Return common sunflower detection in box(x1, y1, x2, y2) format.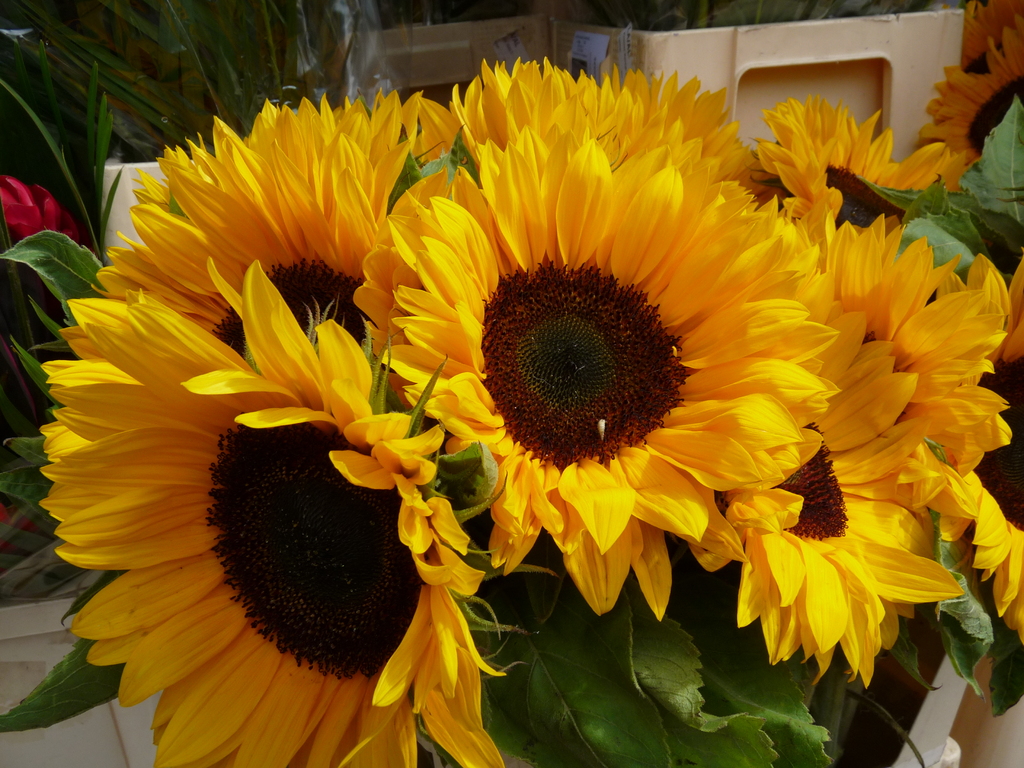
box(693, 240, 957, 633).
